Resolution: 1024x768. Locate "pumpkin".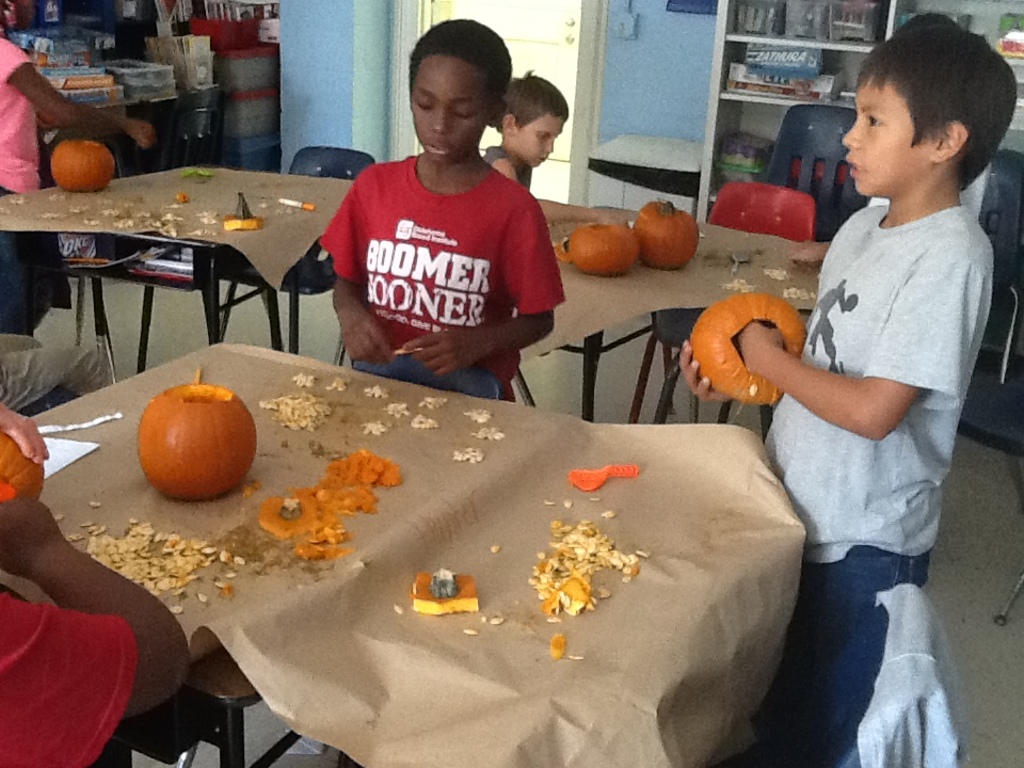
<box>130,377,268,508</box>.
